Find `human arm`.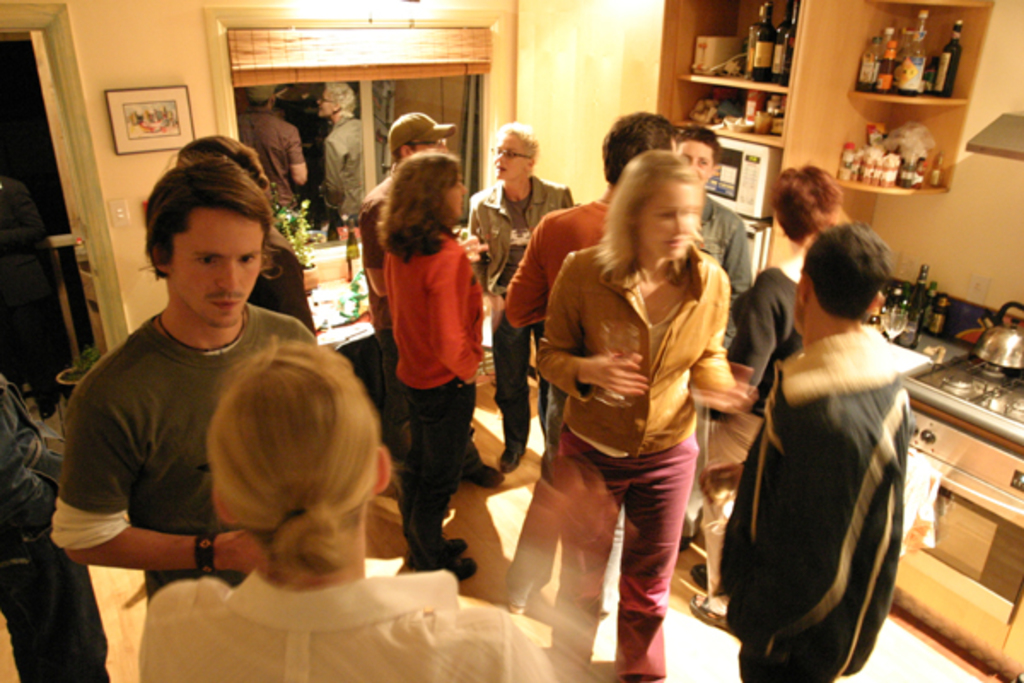
bbox(428, 248, 486, 382).
